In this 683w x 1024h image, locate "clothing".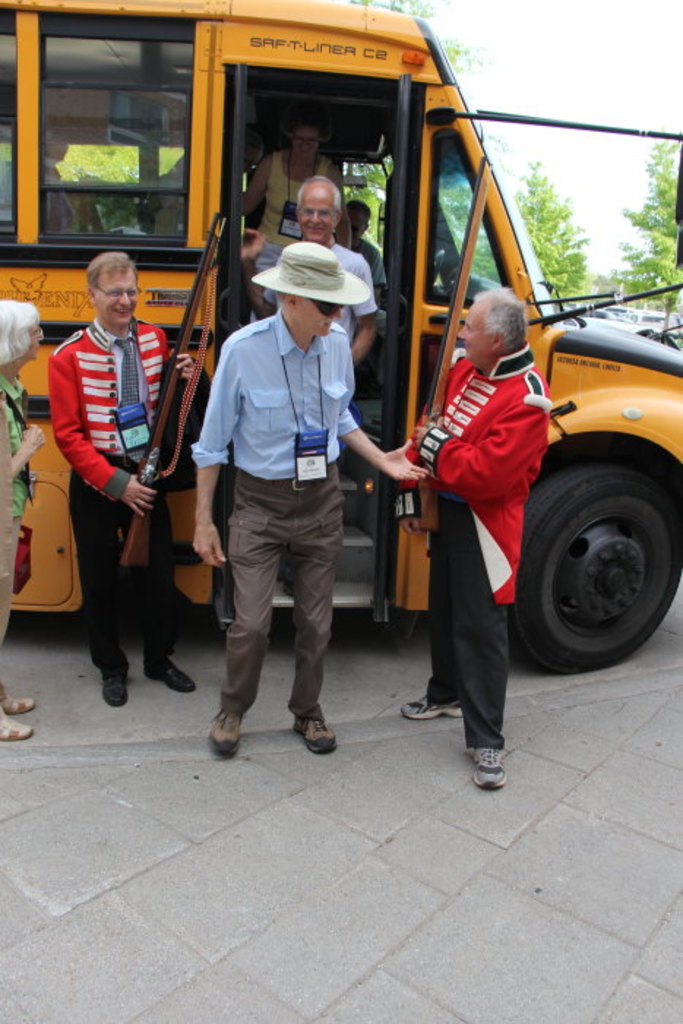
Bounding box: [268, 236, 382, 358].
